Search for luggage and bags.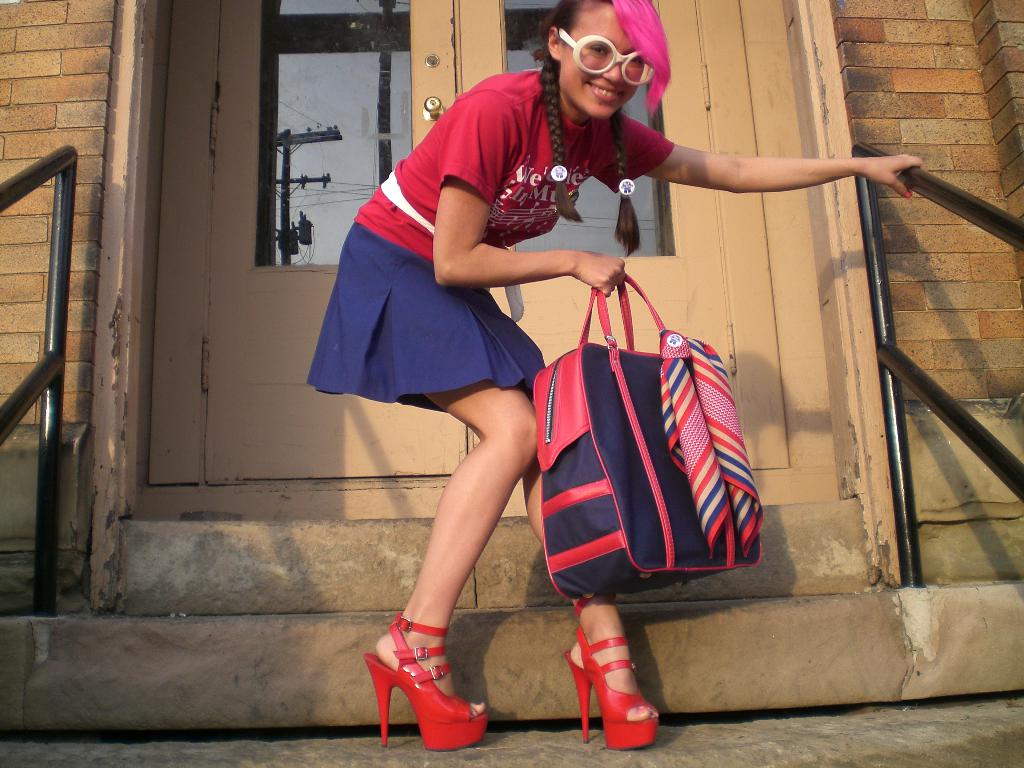
Found at bbox=(547, 275, 766, 595).
